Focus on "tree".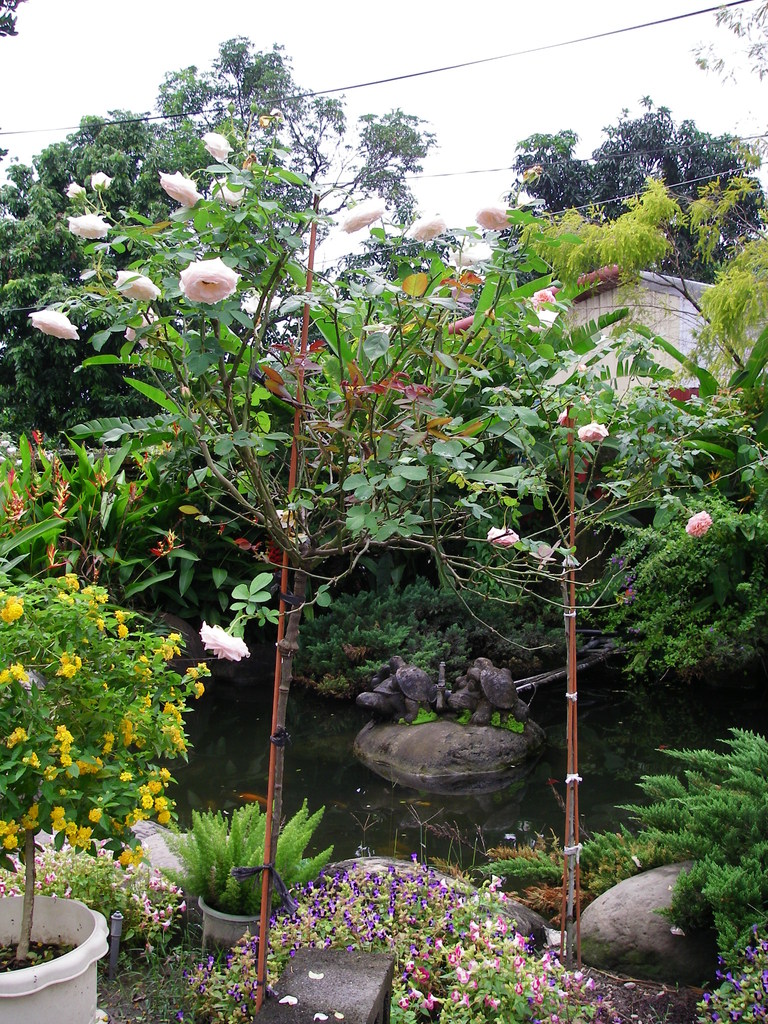
Focused at bbox=(44, 106, 464, 1012).
